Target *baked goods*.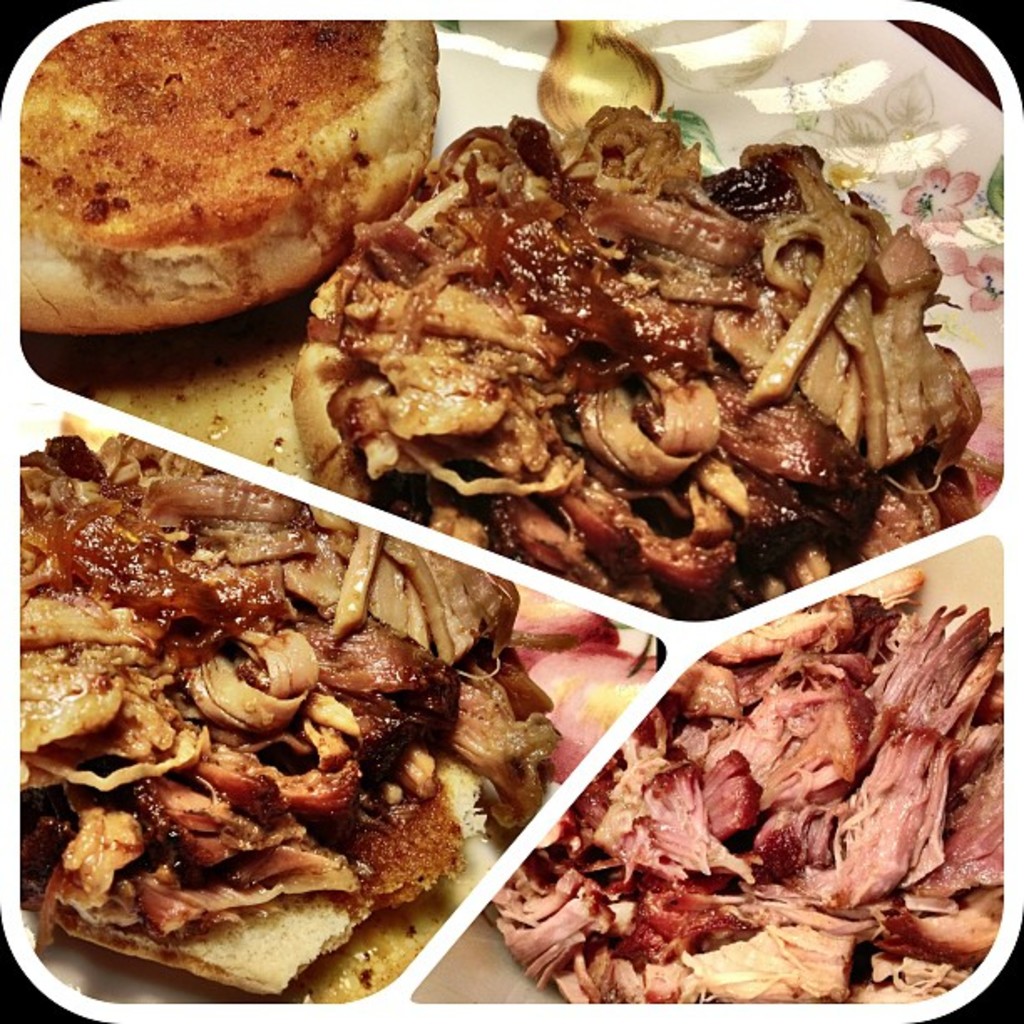
Target region: locate(45, 5, 423, 338).
